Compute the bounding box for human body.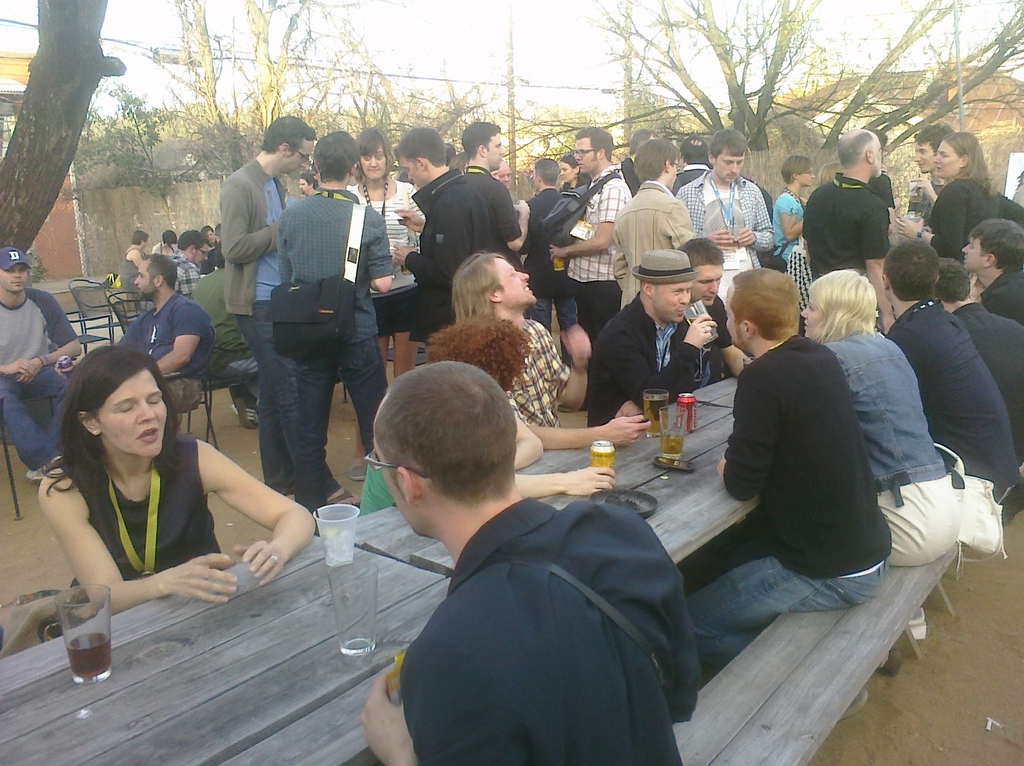
pyautogui.locateOnScreen(821, 319, 959, 566).
